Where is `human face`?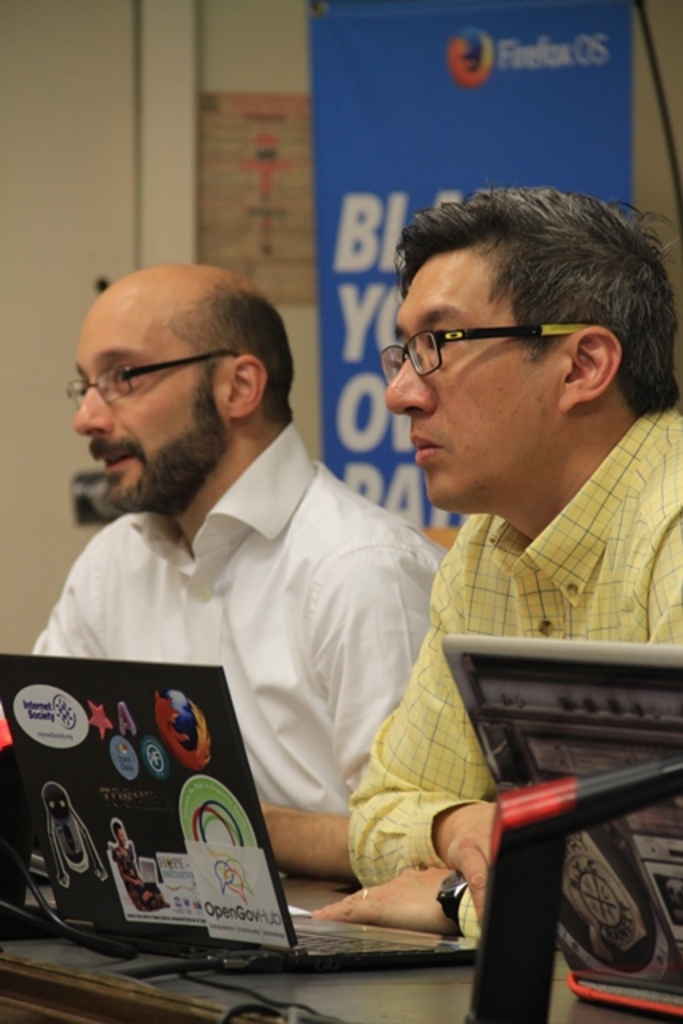
crop(389, 258, 552, 518).
